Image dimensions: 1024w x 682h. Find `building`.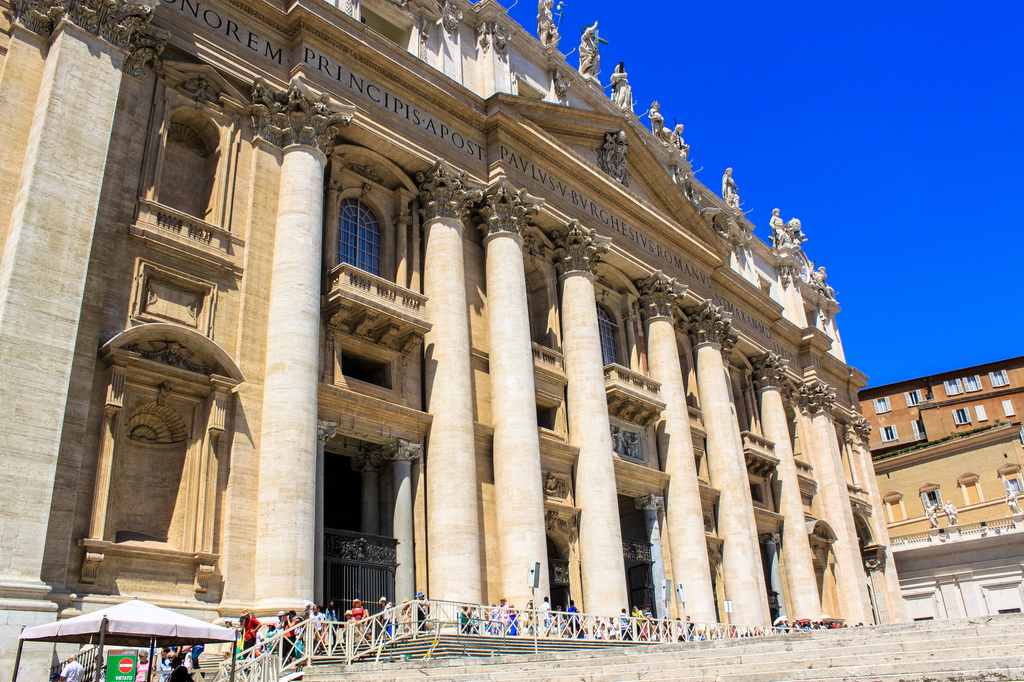
x1=0 y1=0 x2=916 y2=681.
